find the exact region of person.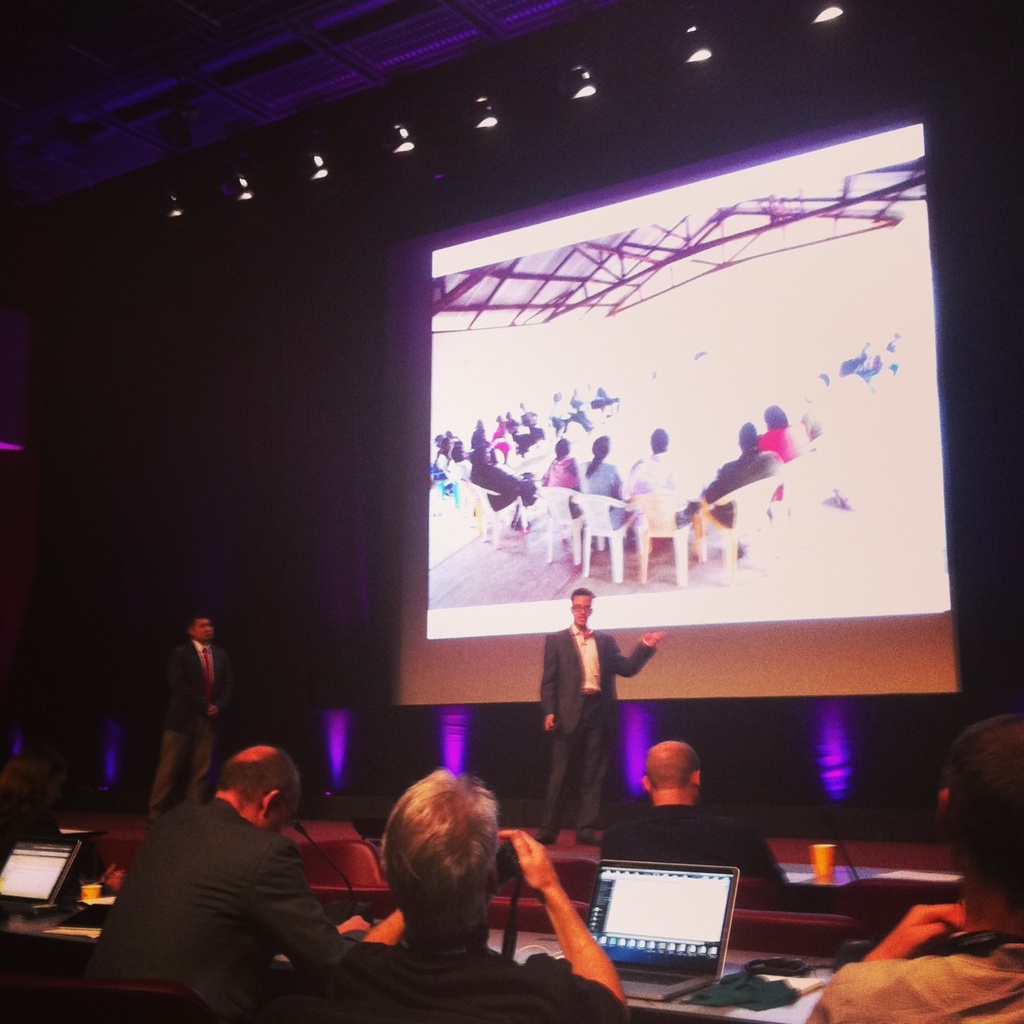
Exact region: left=539, top=591, right=653, bottom=838.
